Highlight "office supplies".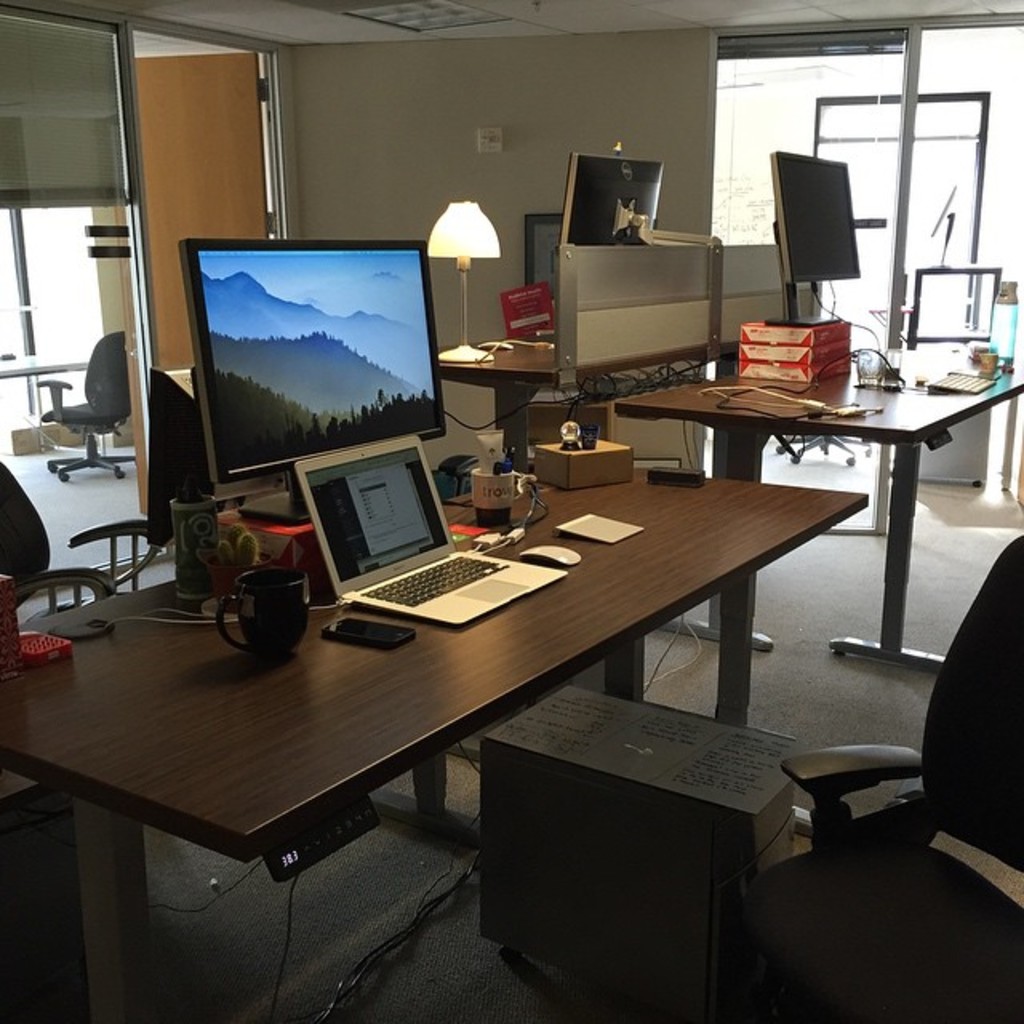
Highlighted region: rect(0, 459, 866, 864).
